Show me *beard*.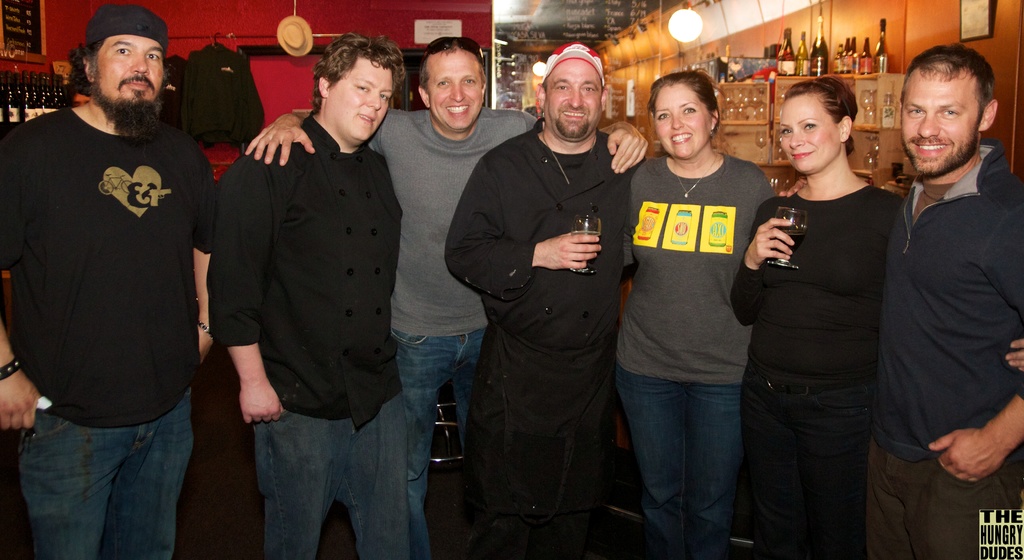
*beard* is here: detection(900, 129, 977, 178).
